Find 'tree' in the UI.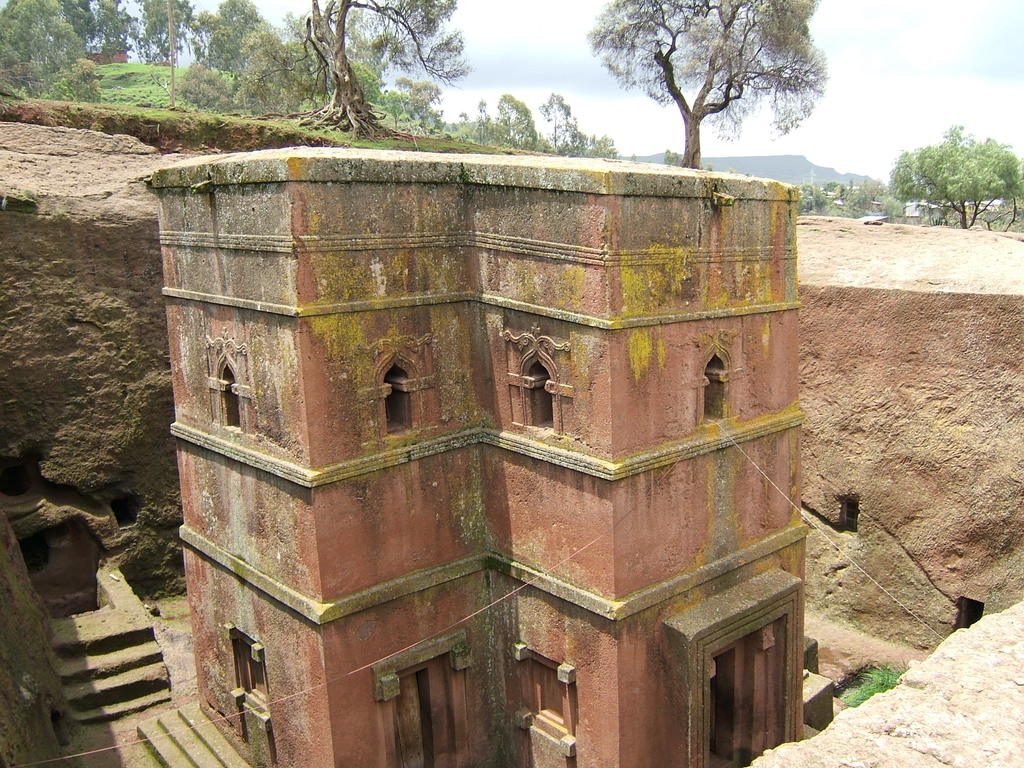
UI element at 60/0/101/62.
